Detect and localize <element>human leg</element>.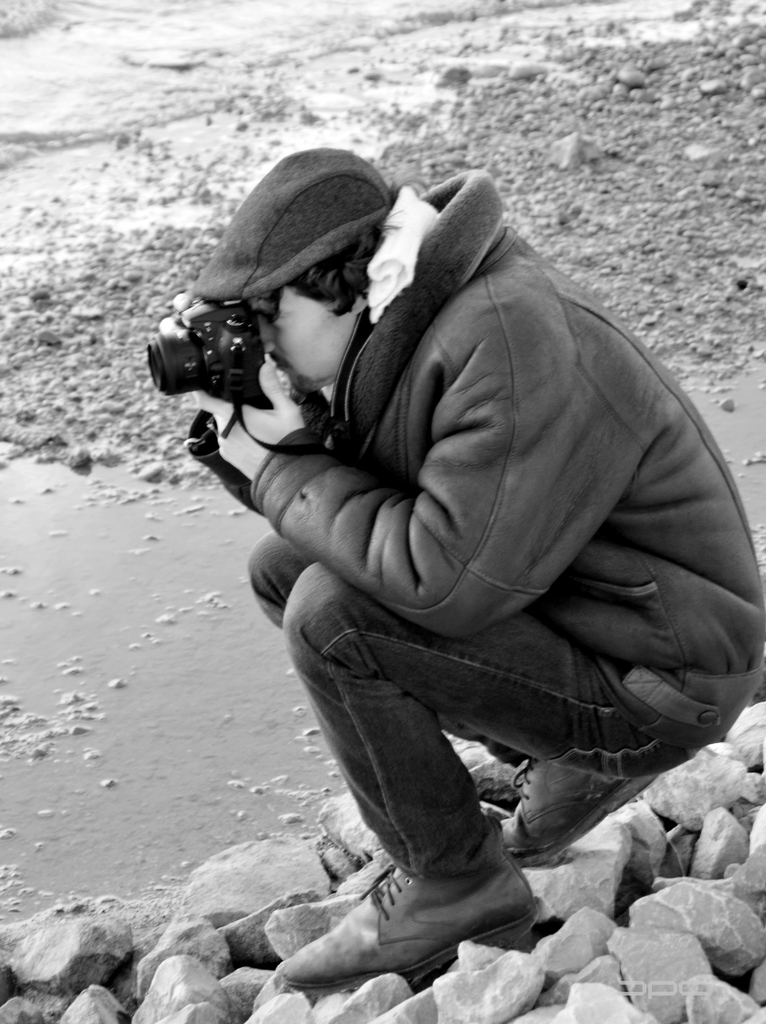
Localized at Rect(308, 574, 604, 978).
